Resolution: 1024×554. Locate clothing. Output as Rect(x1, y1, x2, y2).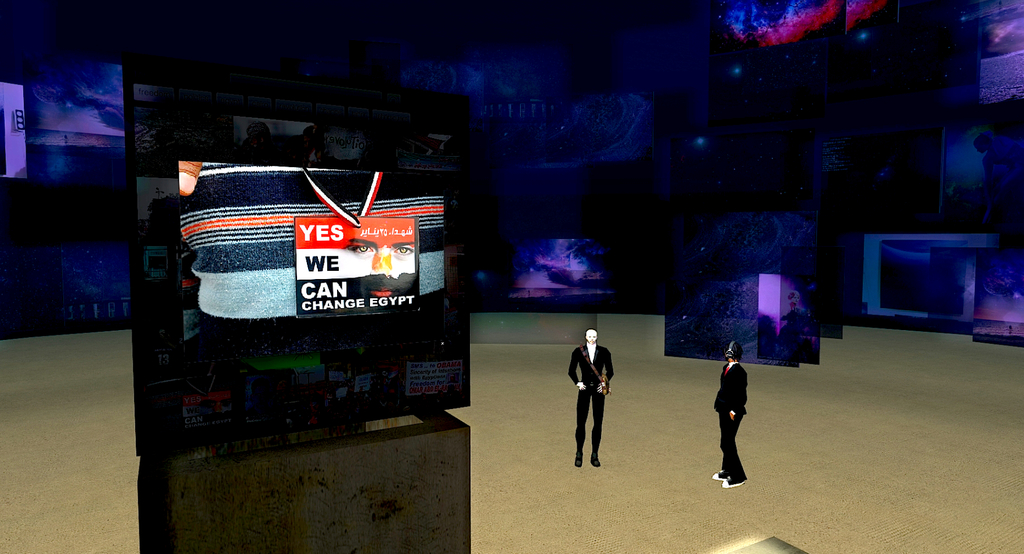
Rect(710, 354, 762, 480).
